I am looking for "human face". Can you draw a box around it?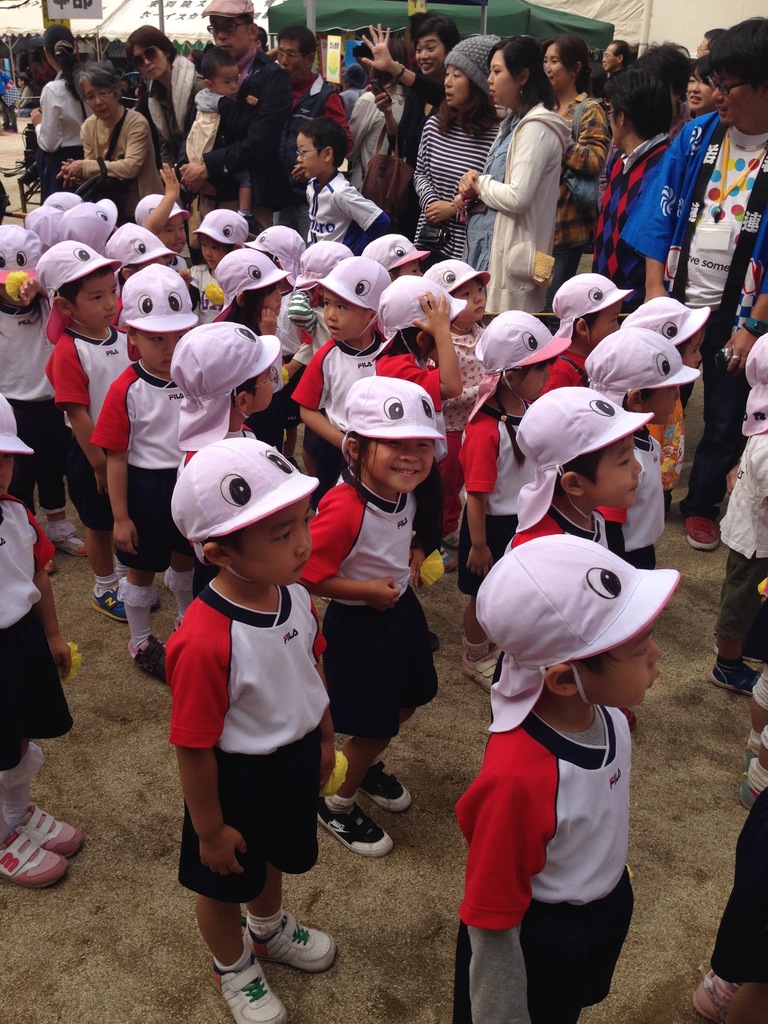
Sure, the bounding box is <region>452, 278, 487, 319</region>.
